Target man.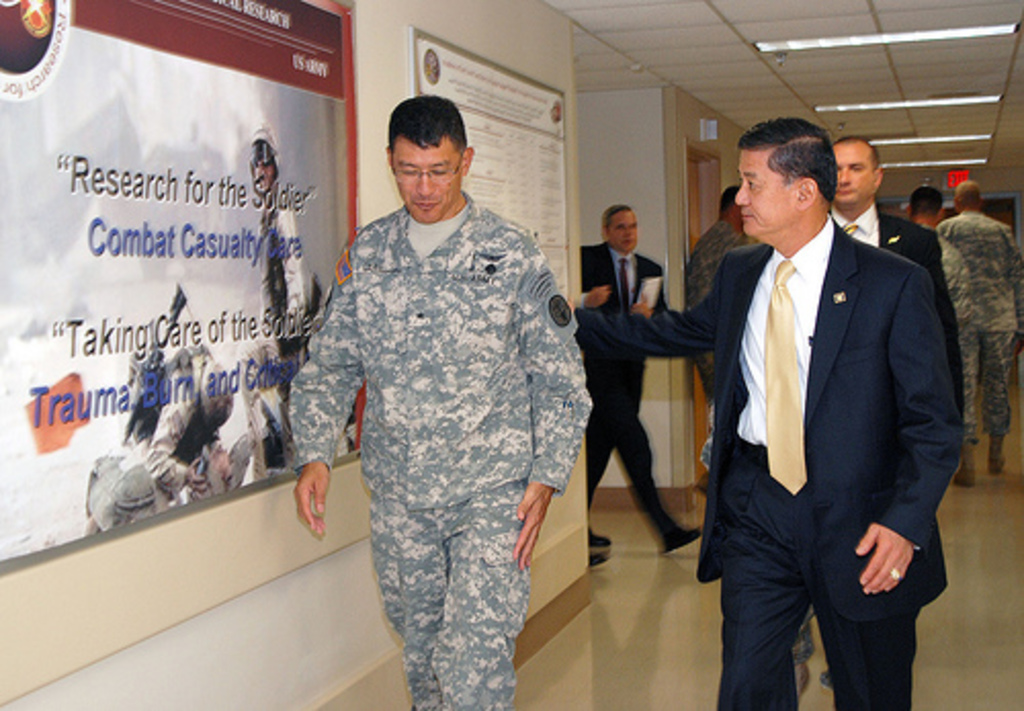
Target region: (x1=936, y1=182, x2=1022, y2=479).
